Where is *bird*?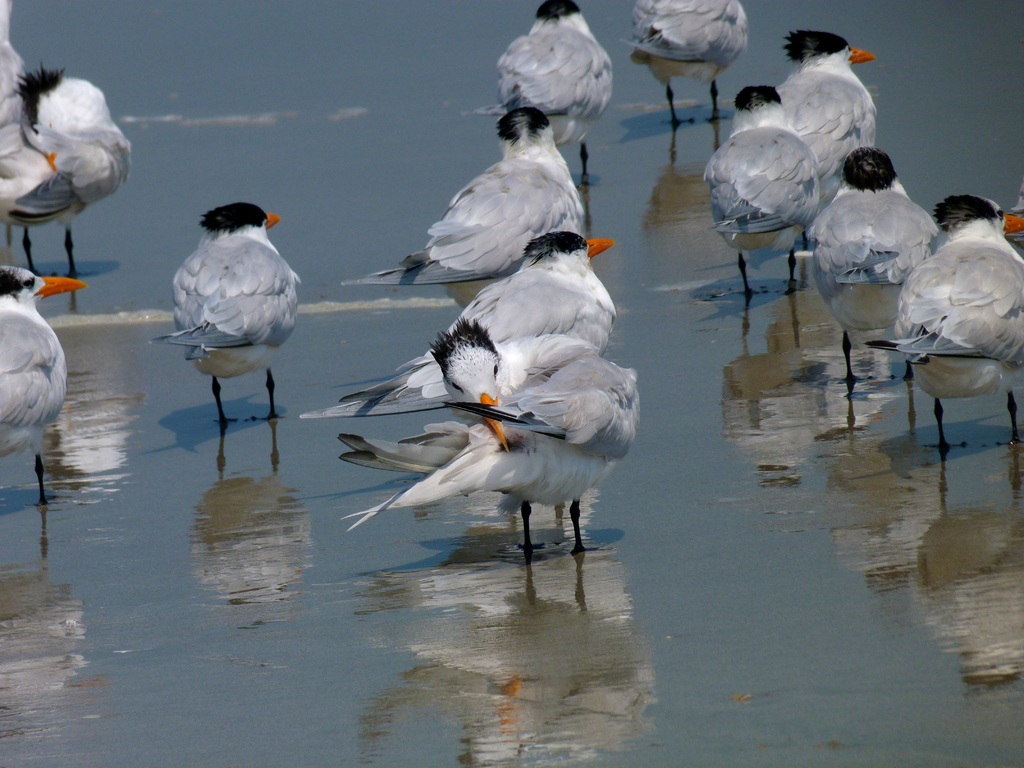
614 0 752 126.
